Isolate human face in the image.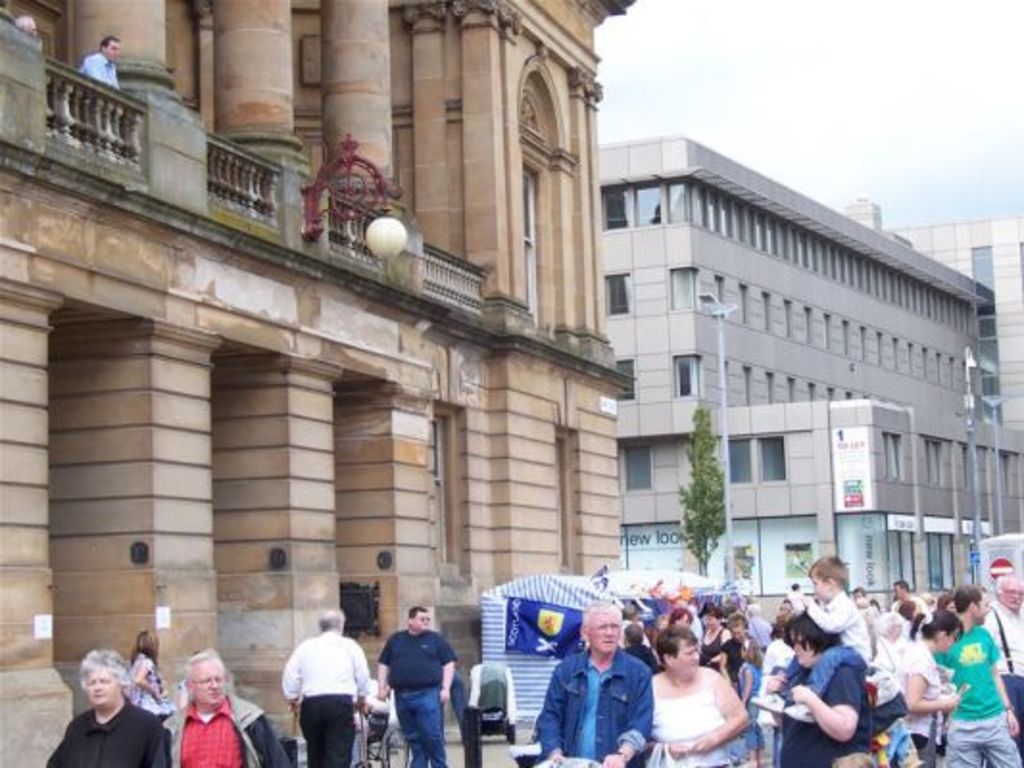
Isolated region: region(1001, 580, 1022, 605).
